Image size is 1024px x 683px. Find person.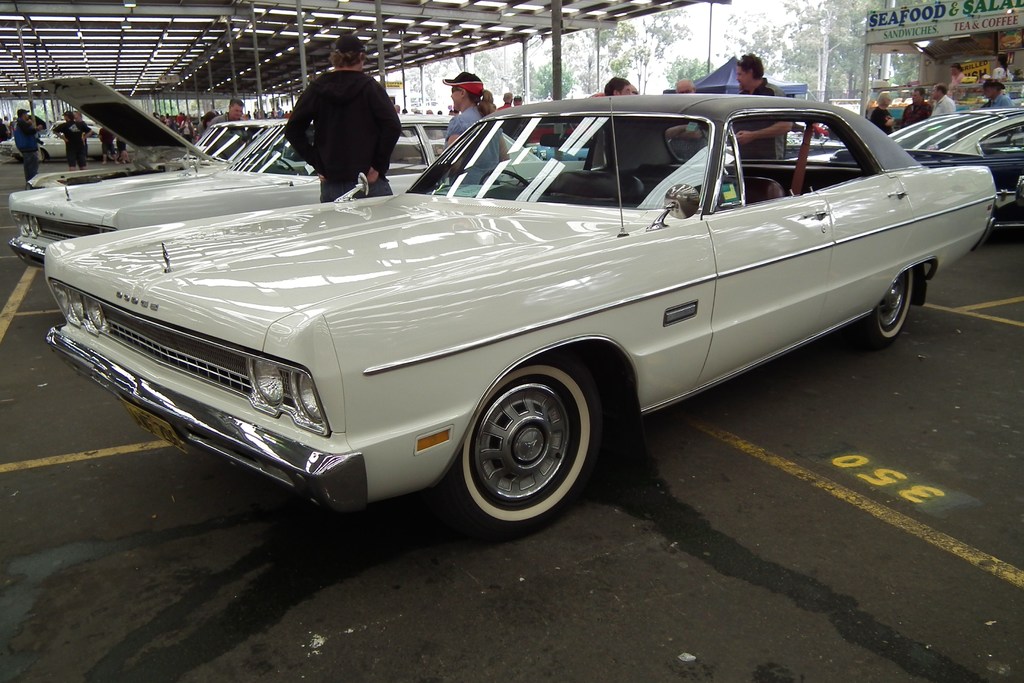
select_region(947, 67, 966, 101).
